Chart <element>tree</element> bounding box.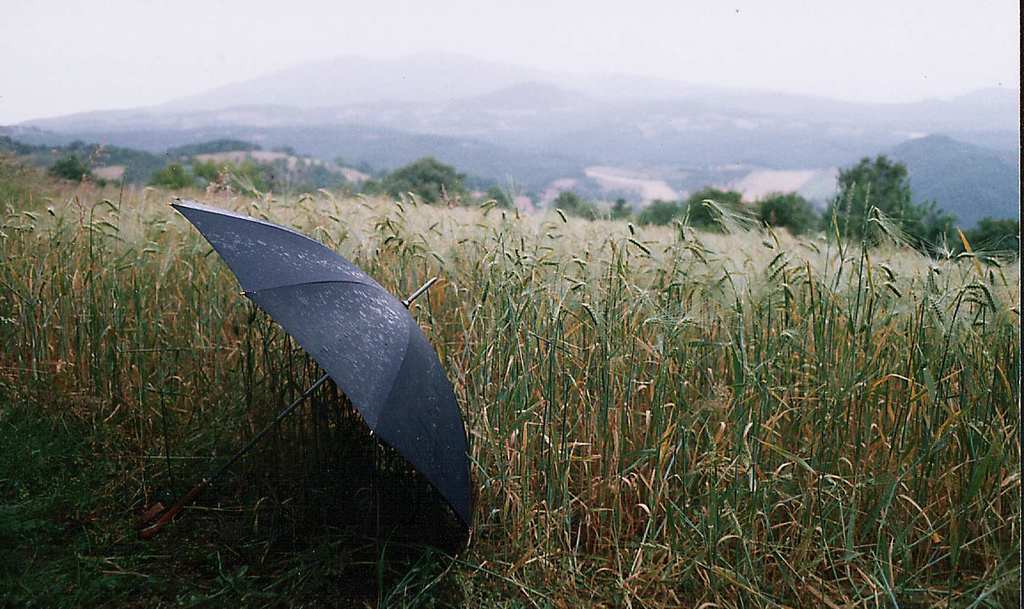
Charted: <box>359,153,465,203</box>.
